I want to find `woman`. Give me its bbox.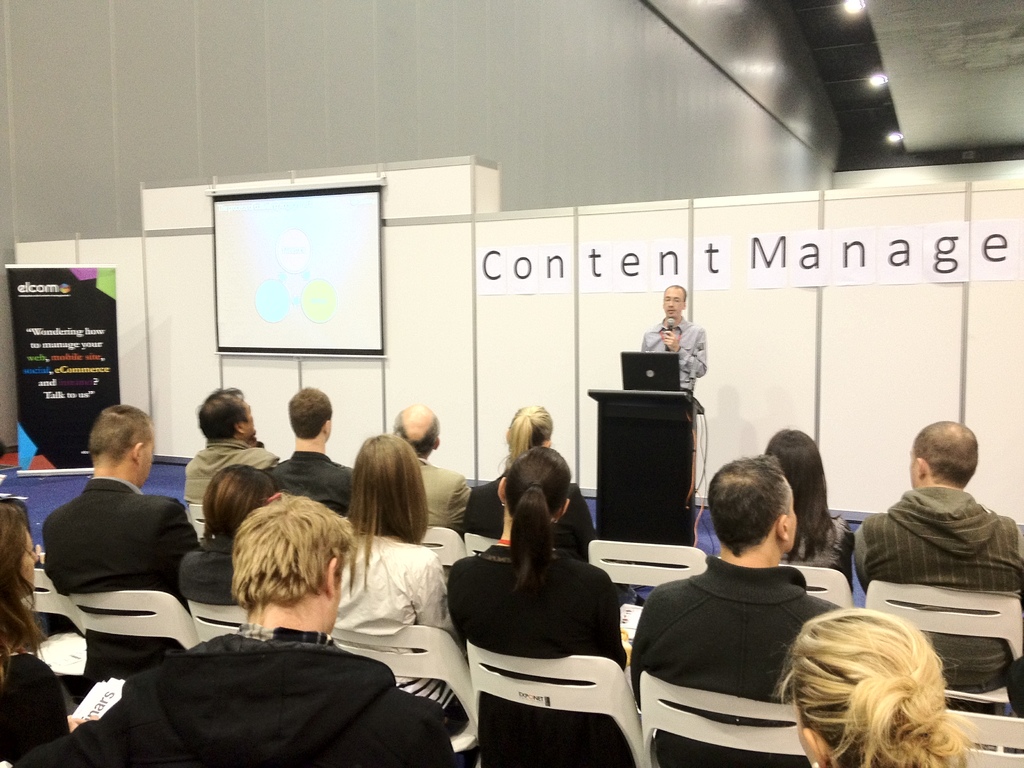
329/438/461/740.
